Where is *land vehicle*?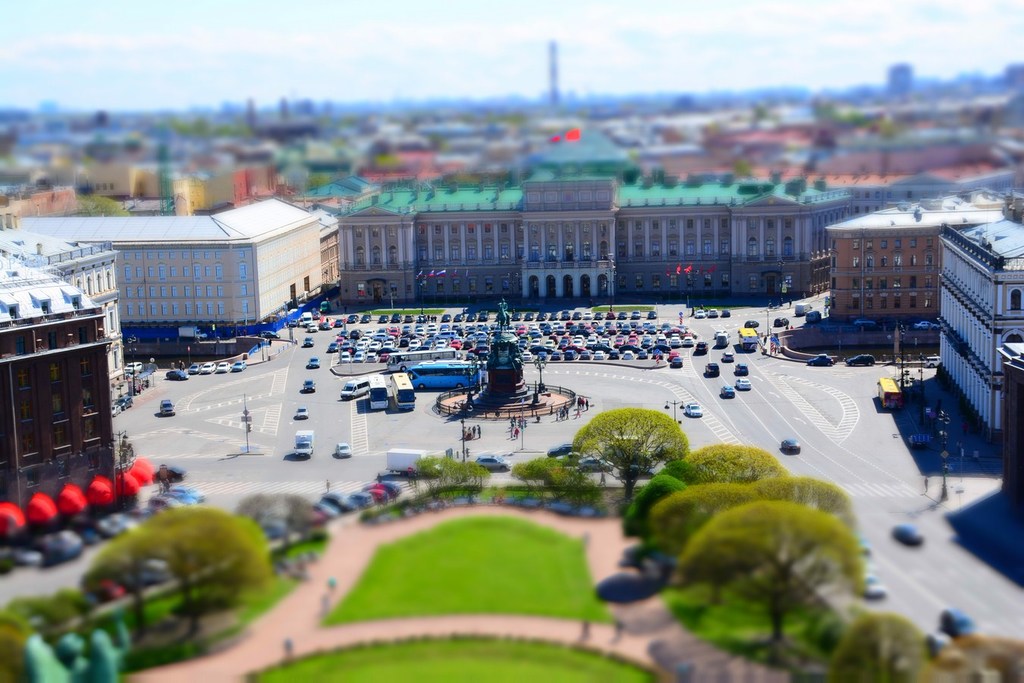
{"left": 848, "top": 360, "right": 869, "bottom": 365}.
